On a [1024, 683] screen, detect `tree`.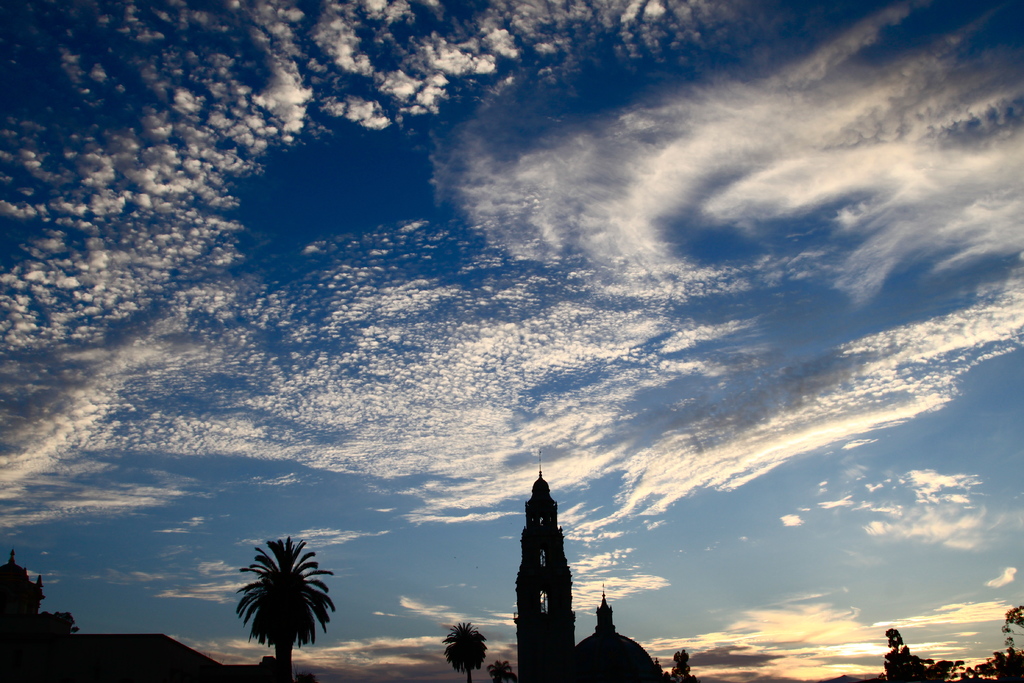
x1=669, y1=648, x2=698, y2=682.
